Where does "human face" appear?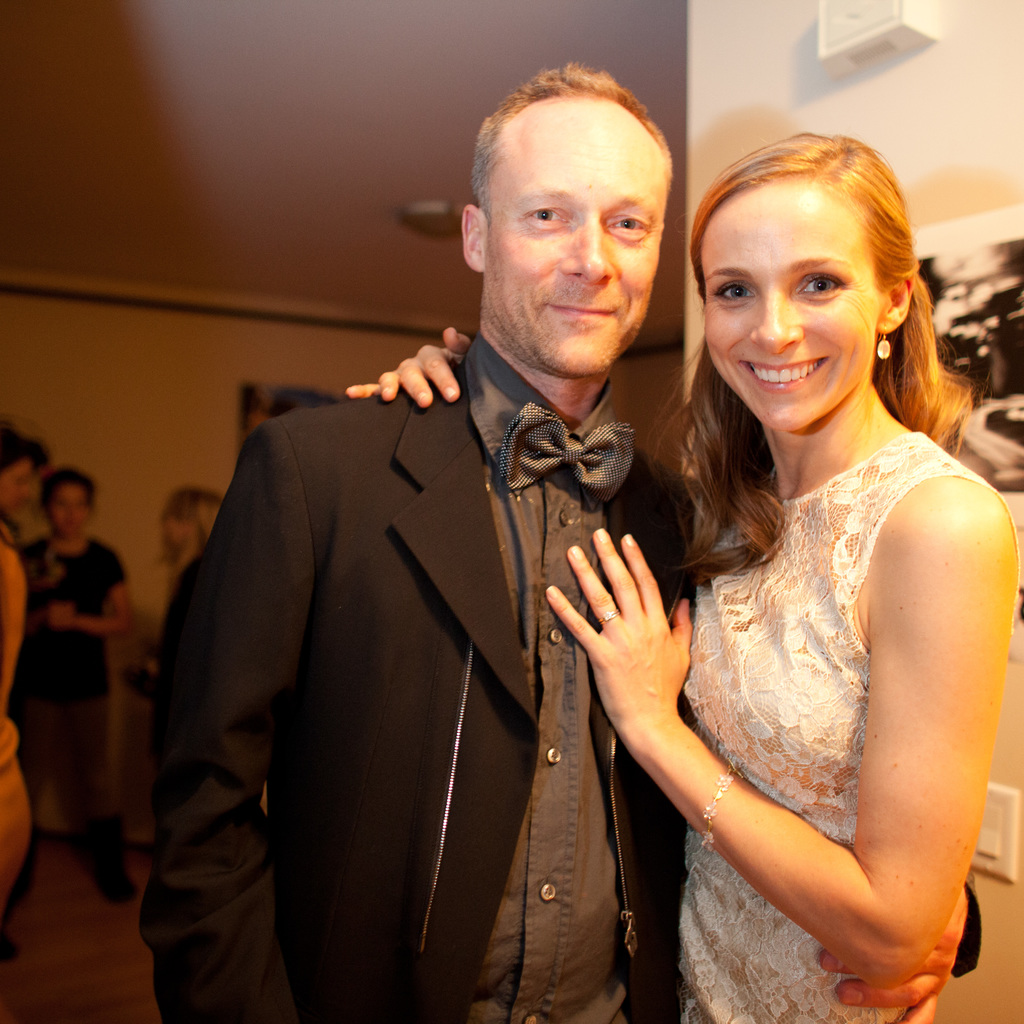
Appears at region(483, 92, 671, 378).
